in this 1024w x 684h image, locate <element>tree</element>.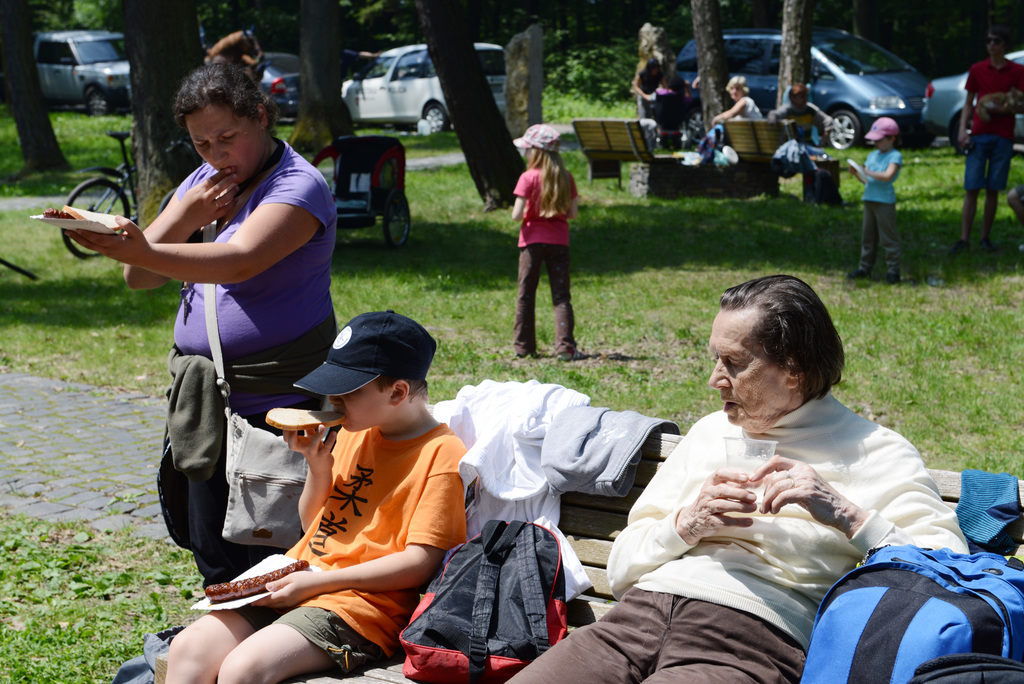
Bounding box: [left=775, top=0, right=820, bottom=111].
